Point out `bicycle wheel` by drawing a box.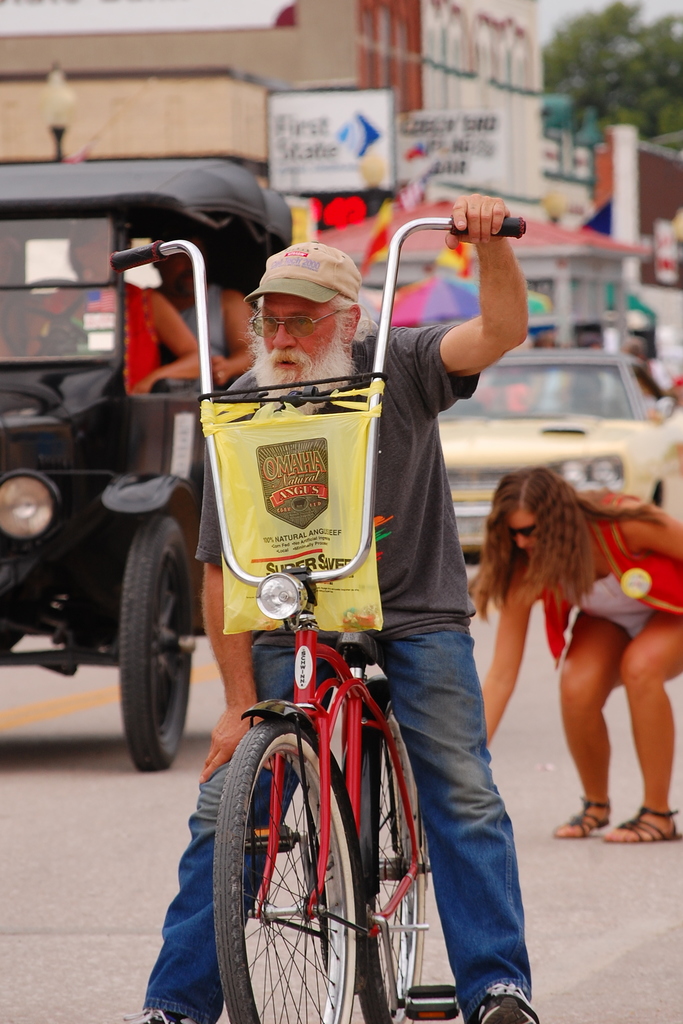
detection(373, 701, 426, 1023).
